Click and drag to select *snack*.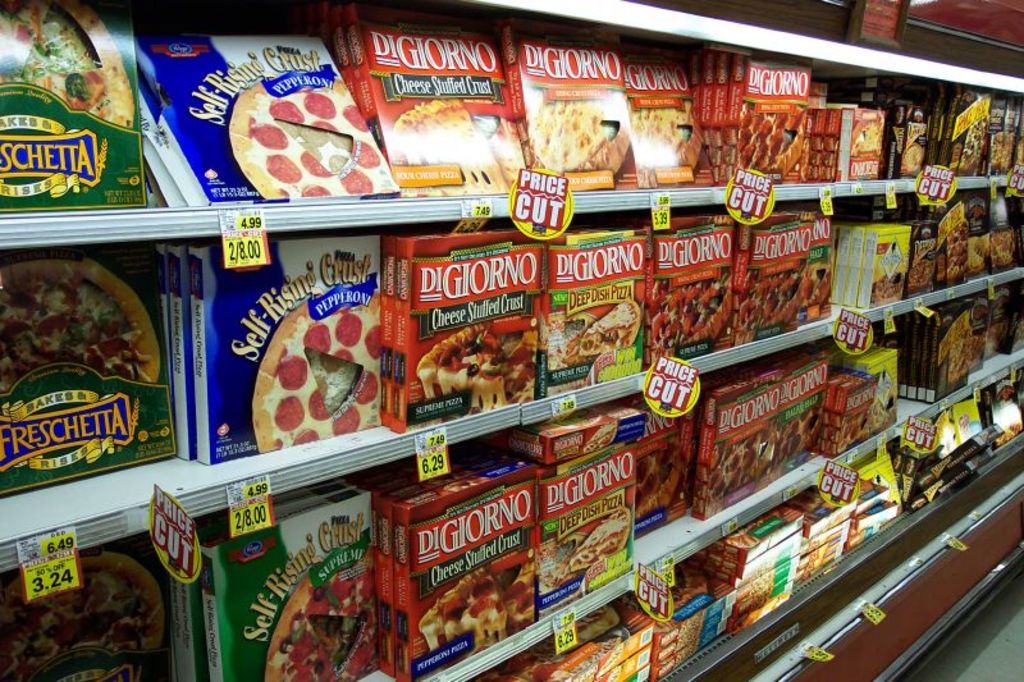
Selection: crop(416, 322, 504, 421).
